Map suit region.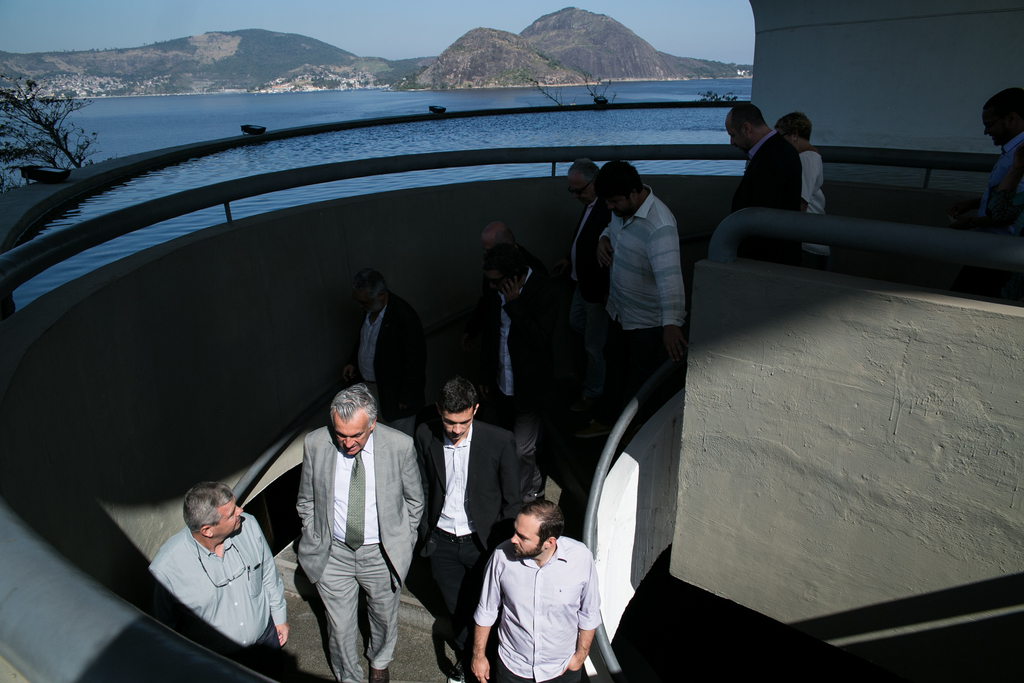
Mapped to (296, 420, 424, 682).
